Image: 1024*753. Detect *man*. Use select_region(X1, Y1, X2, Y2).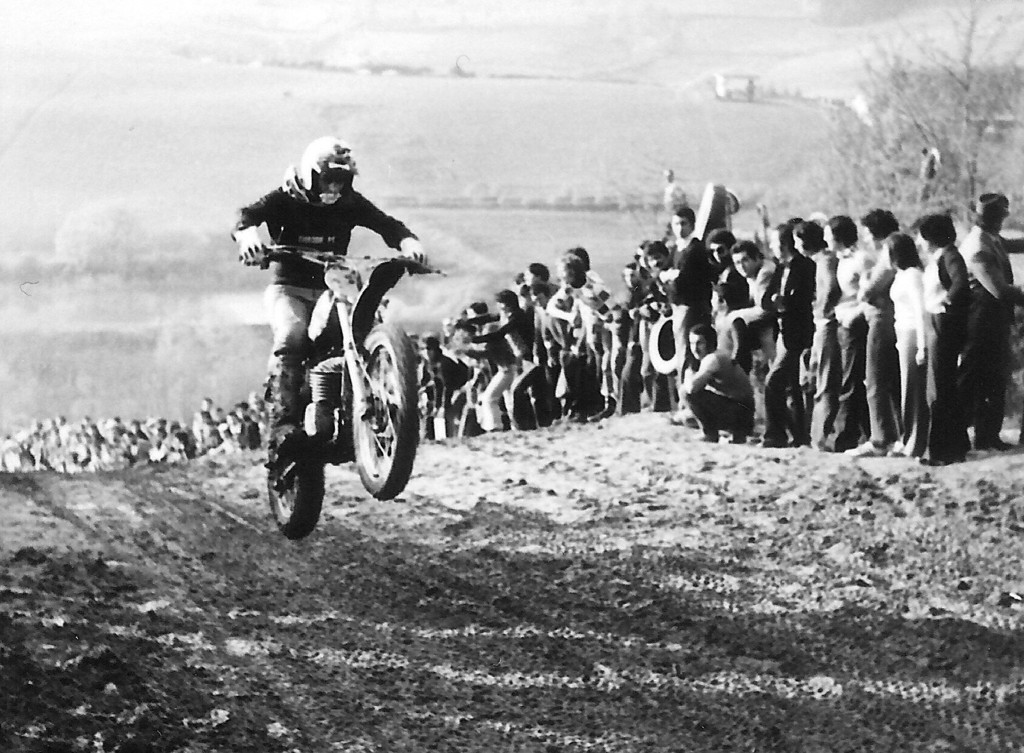
select_region(218, 137, 419, 513).
